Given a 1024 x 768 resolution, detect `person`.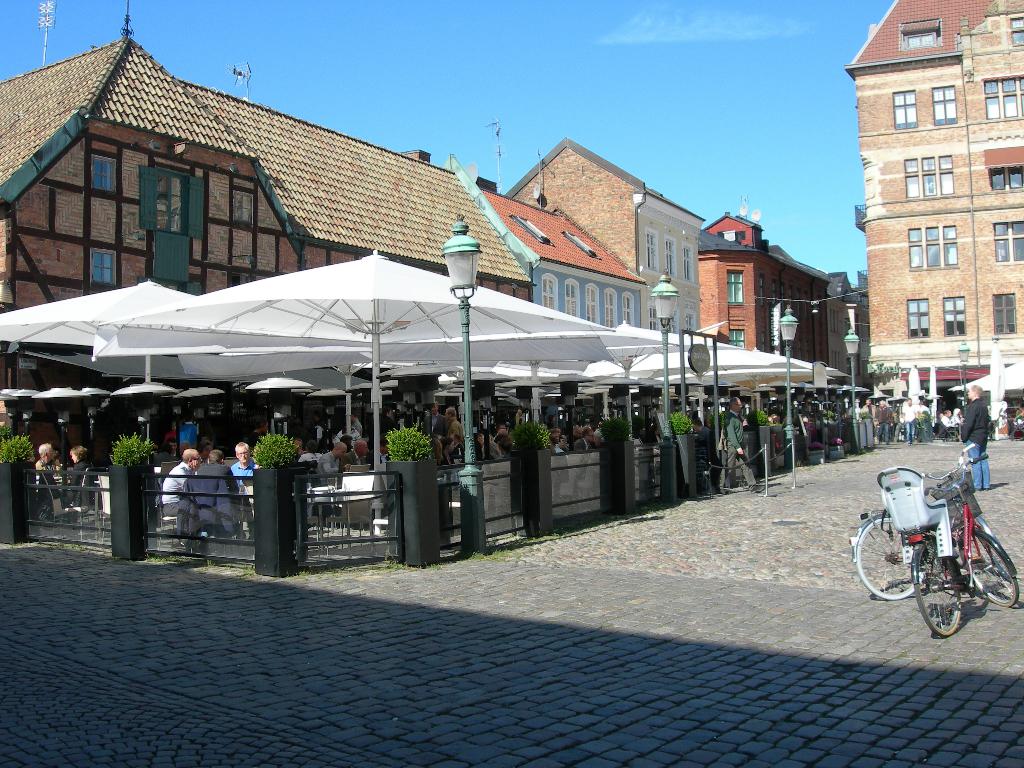
bbox(957, 383, 990, 484).
